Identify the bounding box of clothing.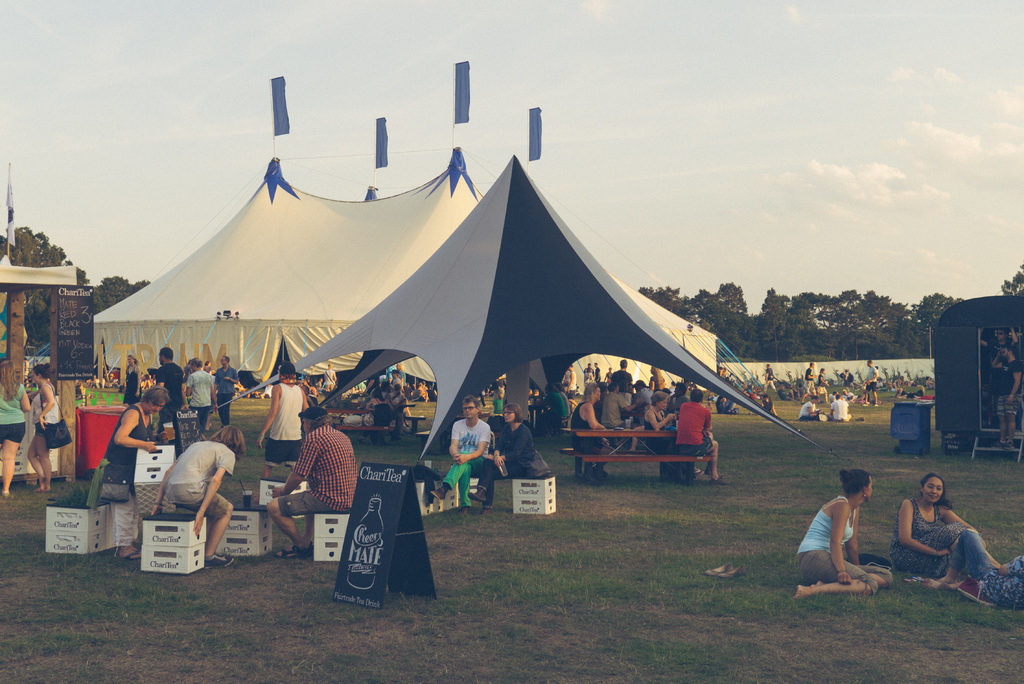
790 541 889 589.
